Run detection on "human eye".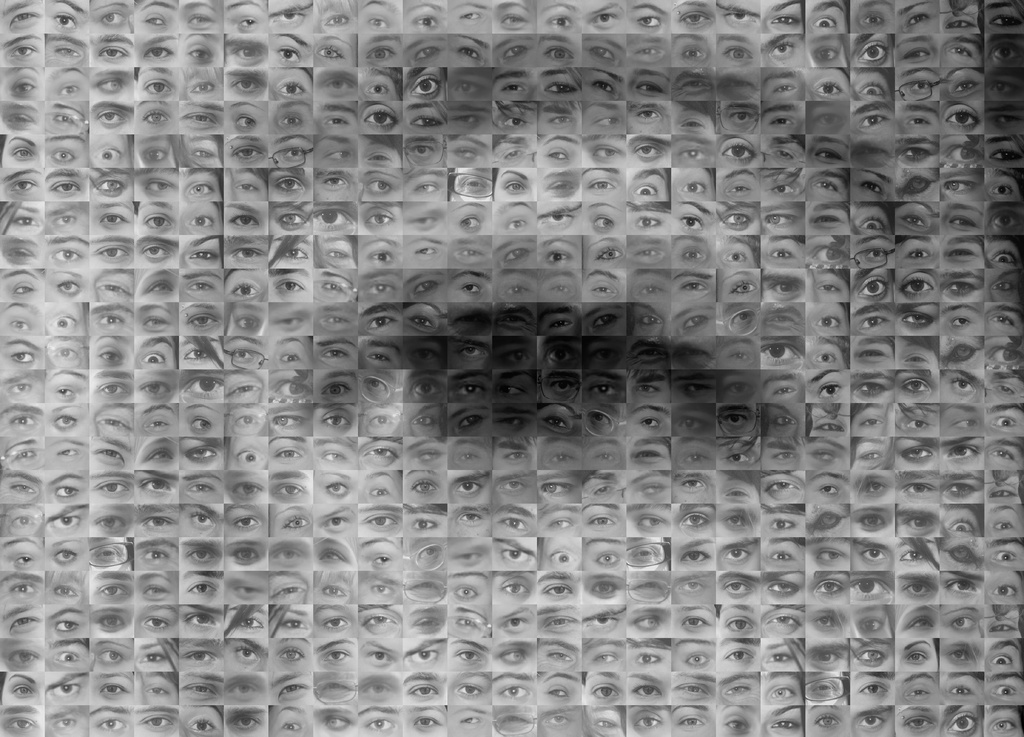
Result: {"left": 681, "top": 245, "right": 707, "bottom": 261}.
